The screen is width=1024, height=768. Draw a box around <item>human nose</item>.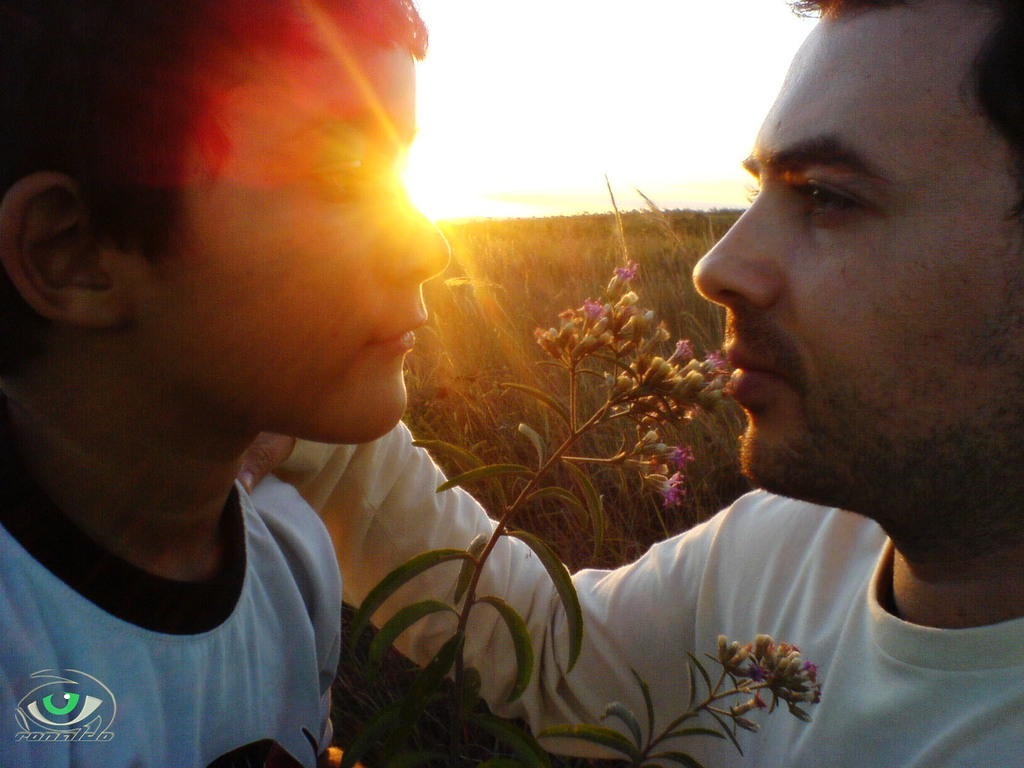
rect(375, 175, 453, 286).
